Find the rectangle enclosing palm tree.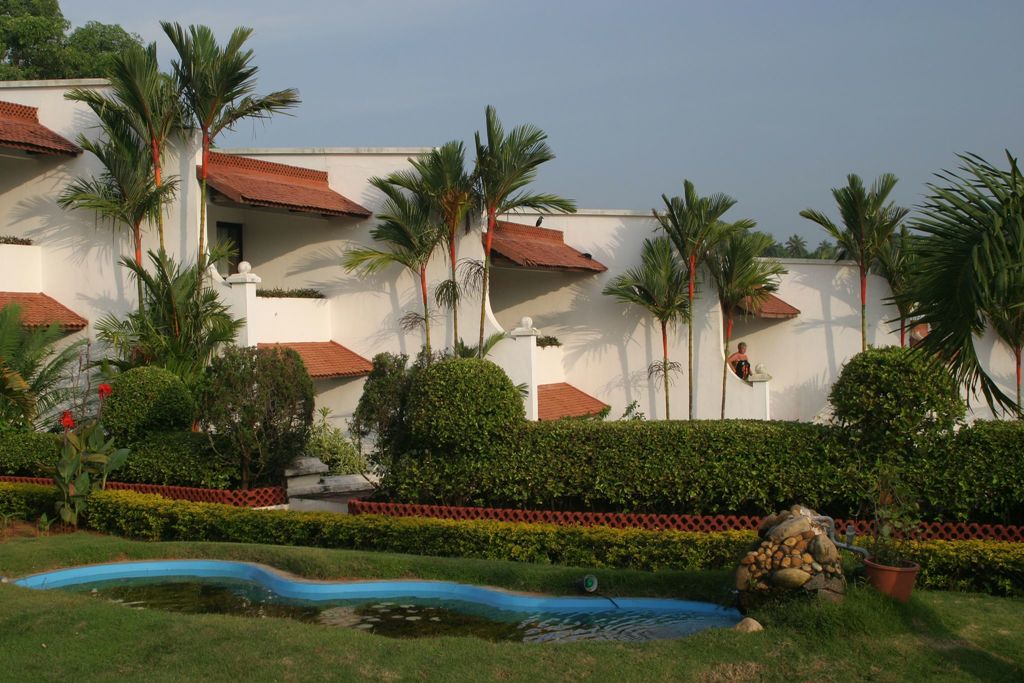
box=[474, 117, 587, 369].
